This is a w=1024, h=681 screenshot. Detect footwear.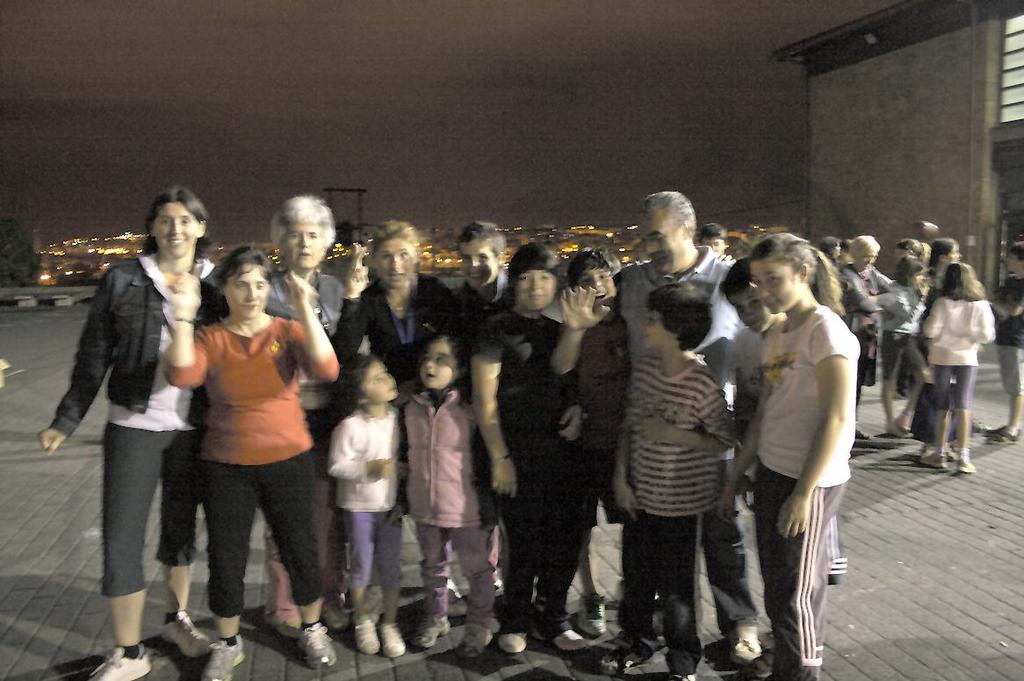
rect(379, 619, 405, 658).
